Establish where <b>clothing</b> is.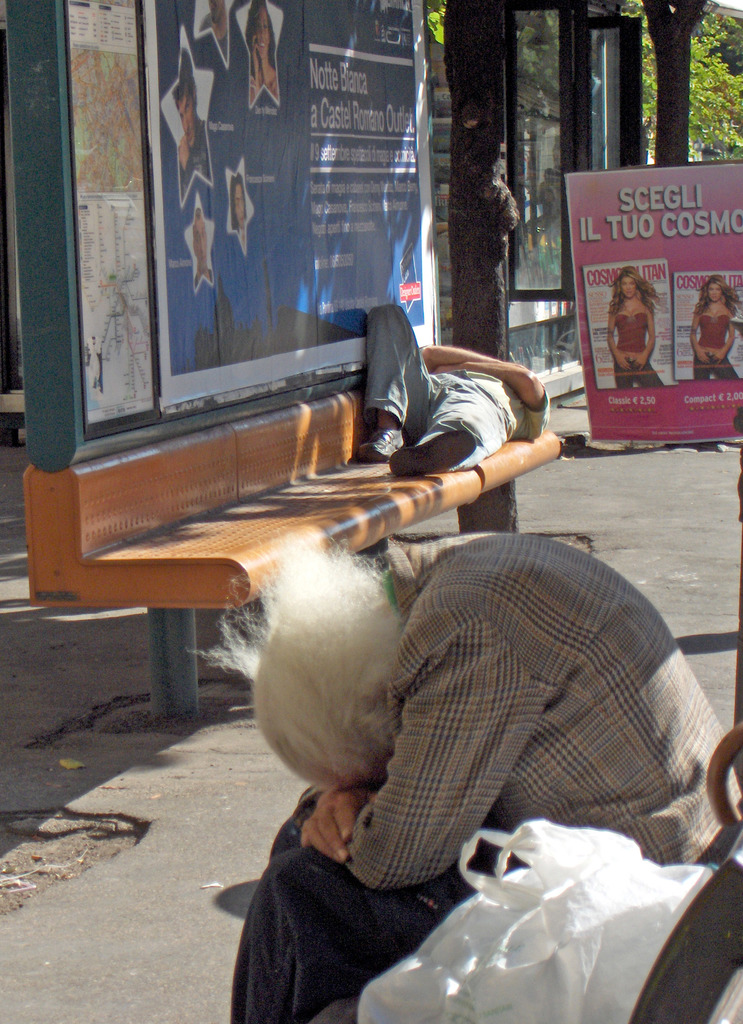
Established at region(689, 308, 740, 376).
